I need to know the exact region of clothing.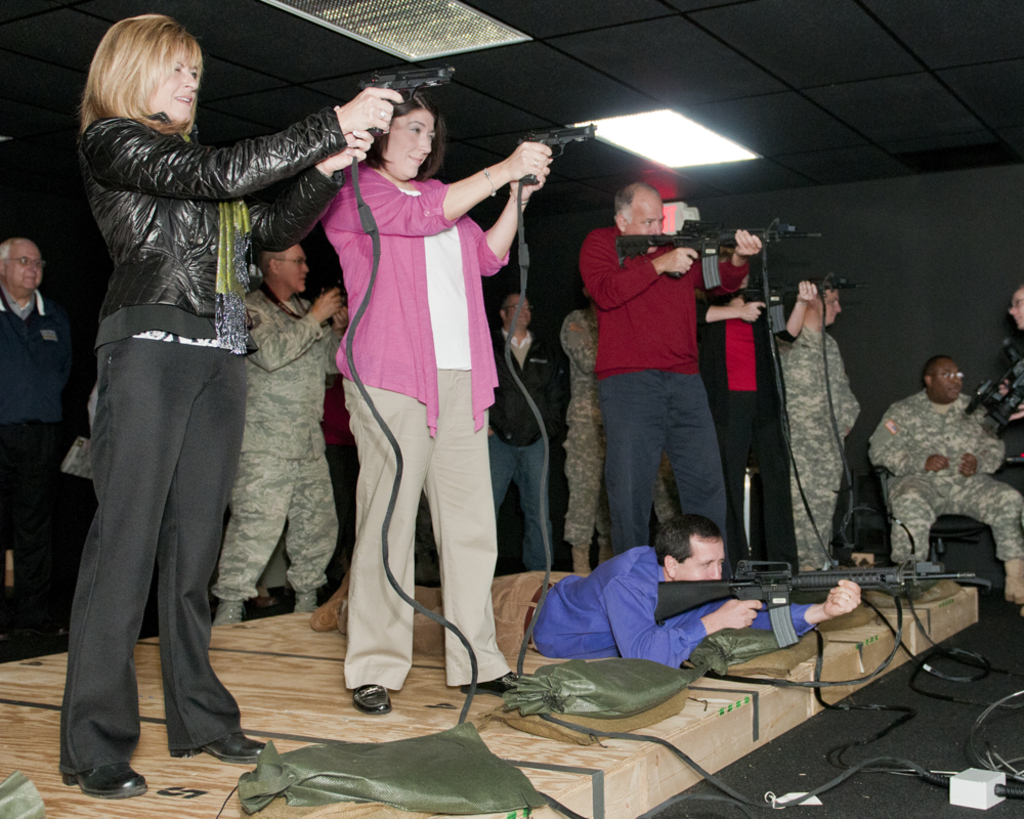
Region: bbox=(777, 320, 857, 567).
